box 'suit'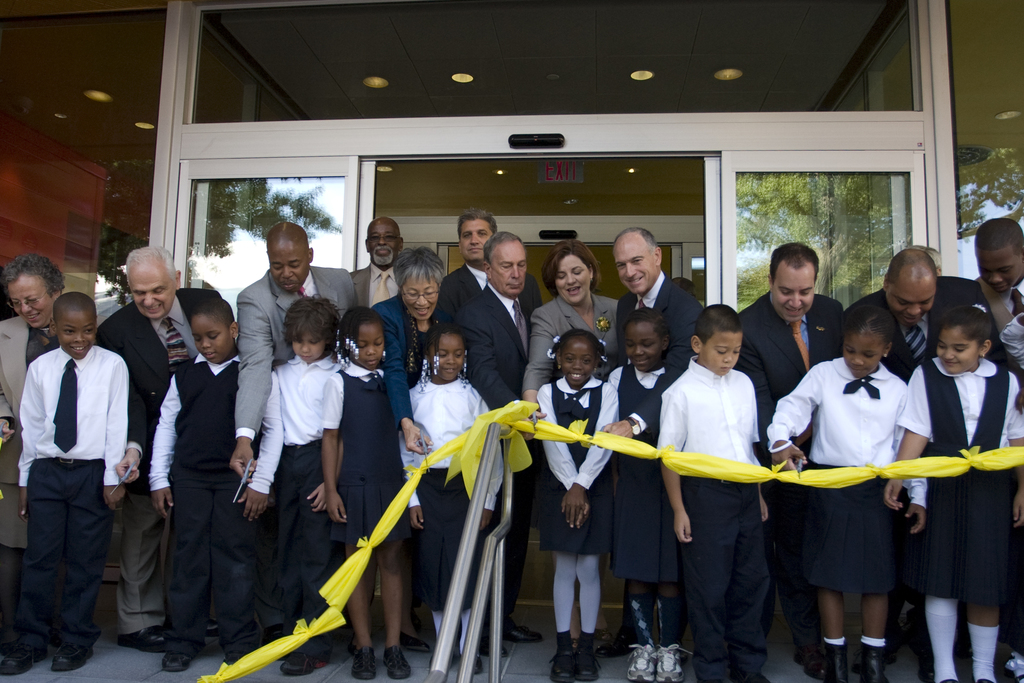
rect(848, 273, 1023, 668)
